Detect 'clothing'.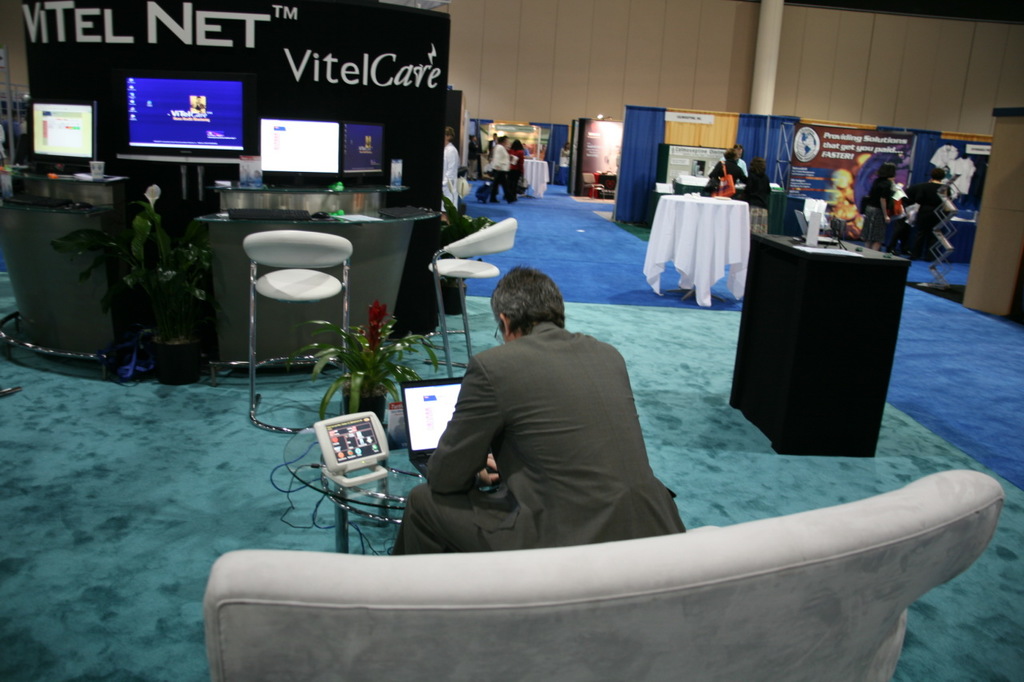
Detected at [859, 175, 894, 248].
